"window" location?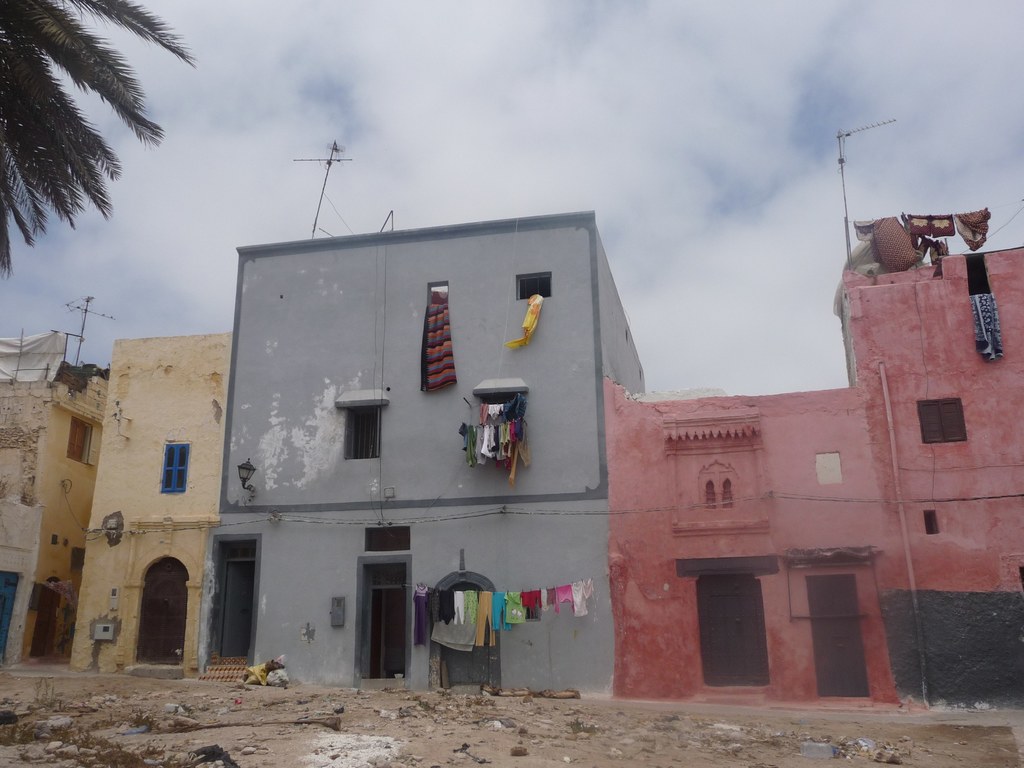
{"left": 516, "top": 278, "right": 551, "bottom": 299}
